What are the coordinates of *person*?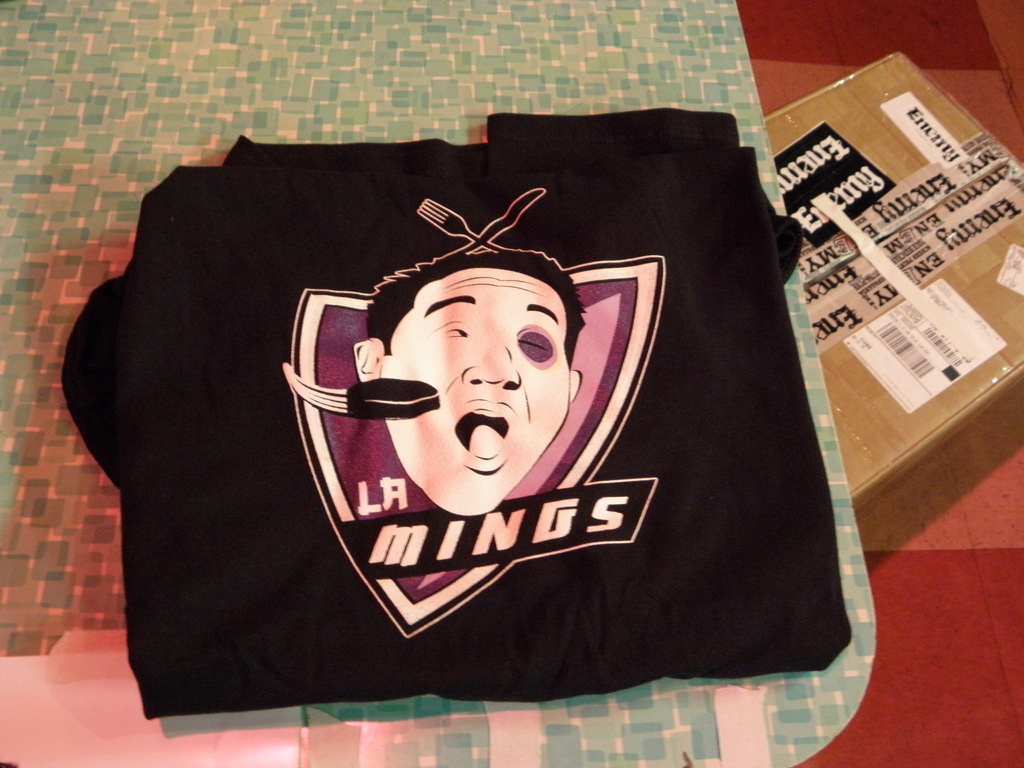
353,245,588,516.
